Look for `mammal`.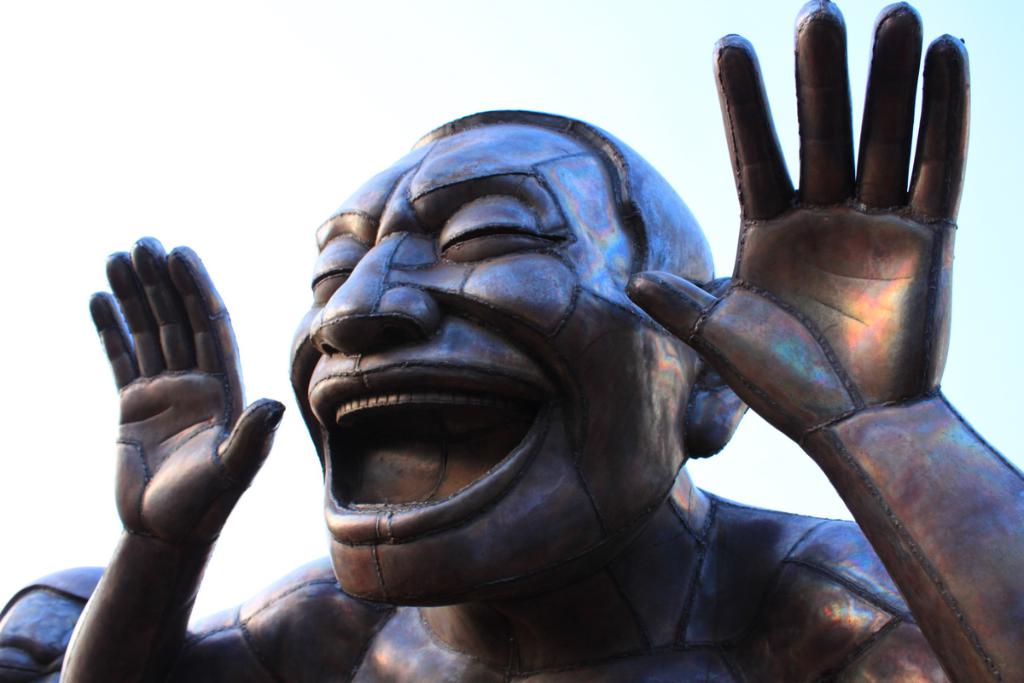
Found: BBox(0, 563, 109, 682).
